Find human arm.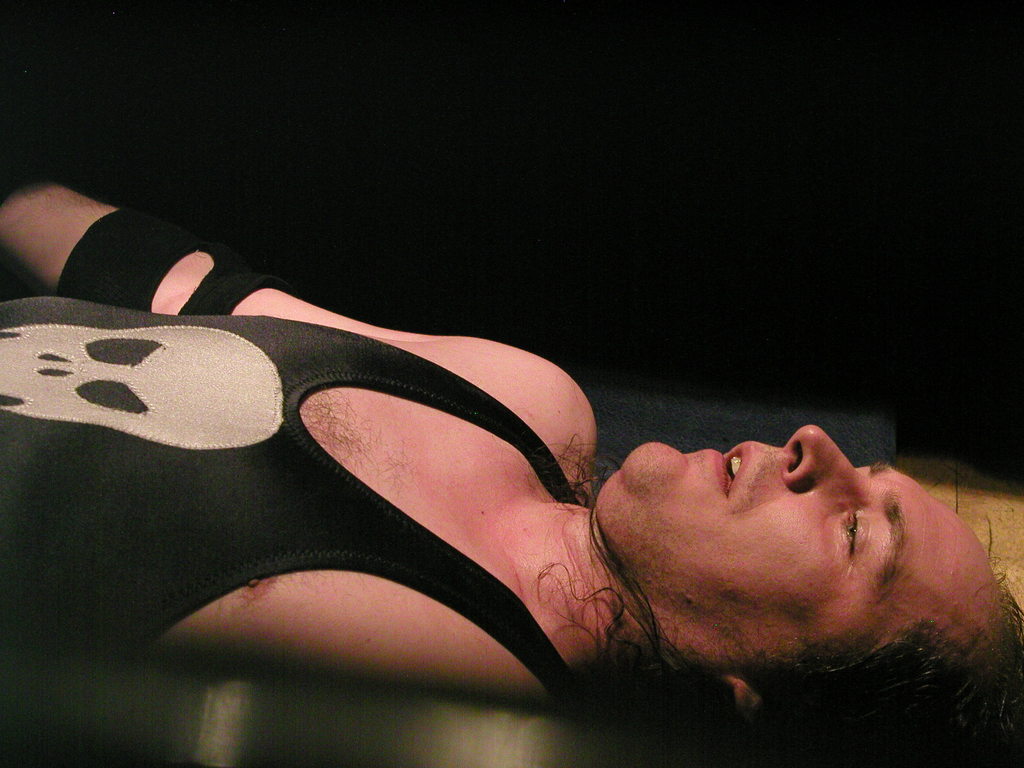
<box>0,176,436,341</box>.
